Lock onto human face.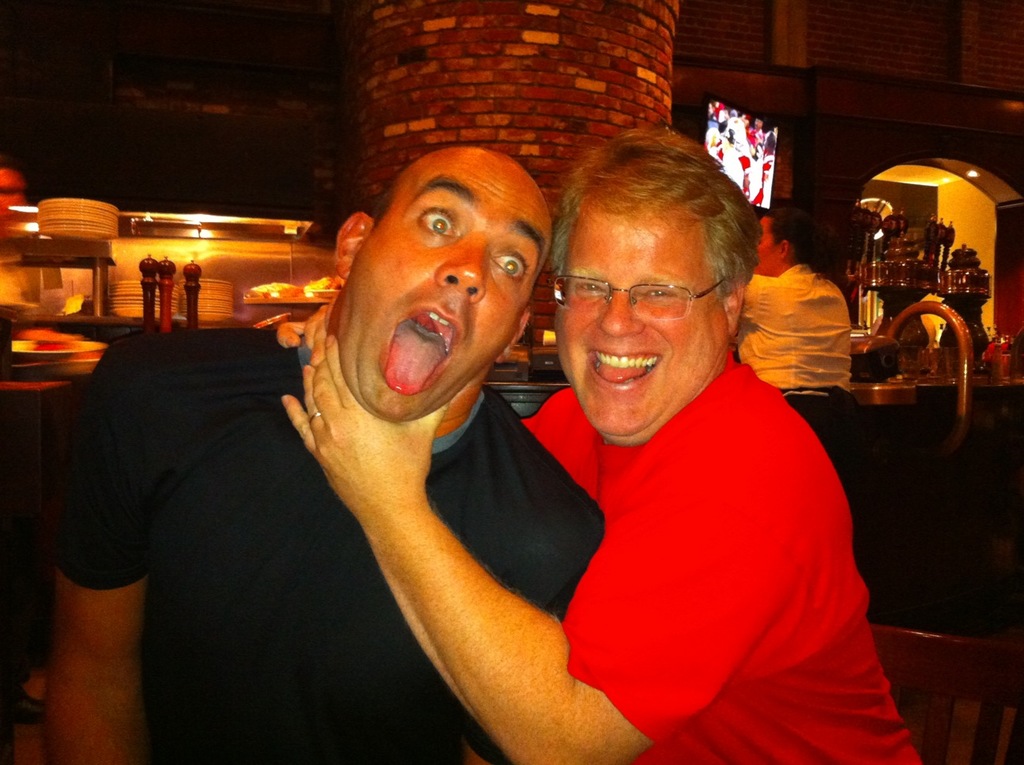
Locked: Rect(329, 147, 556, 424).
